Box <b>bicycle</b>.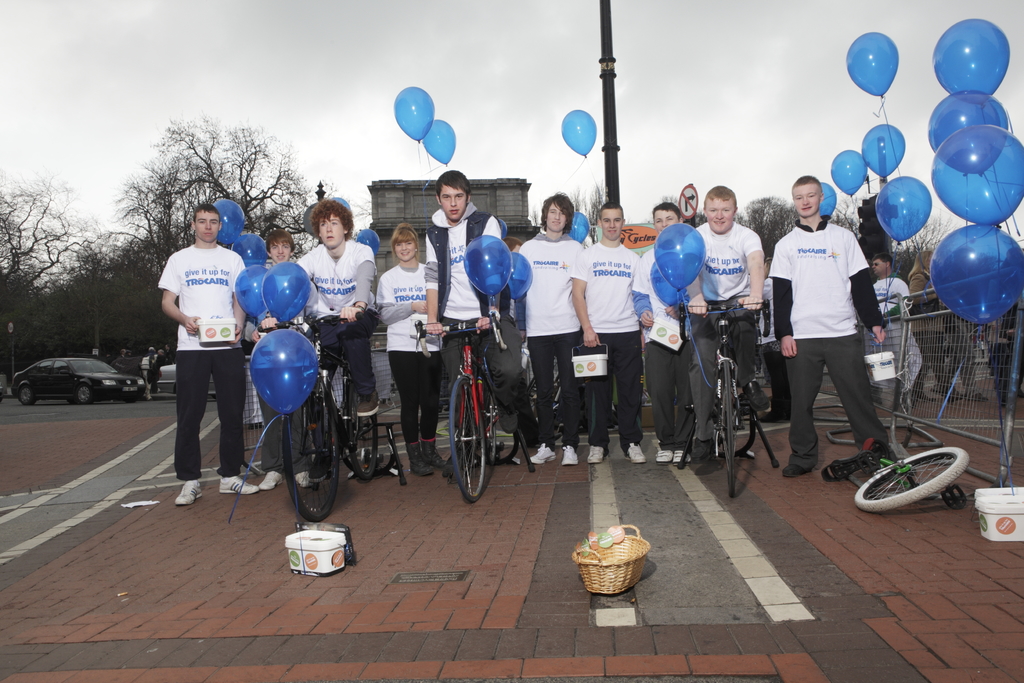
rect(253, 310, 383, 525).
